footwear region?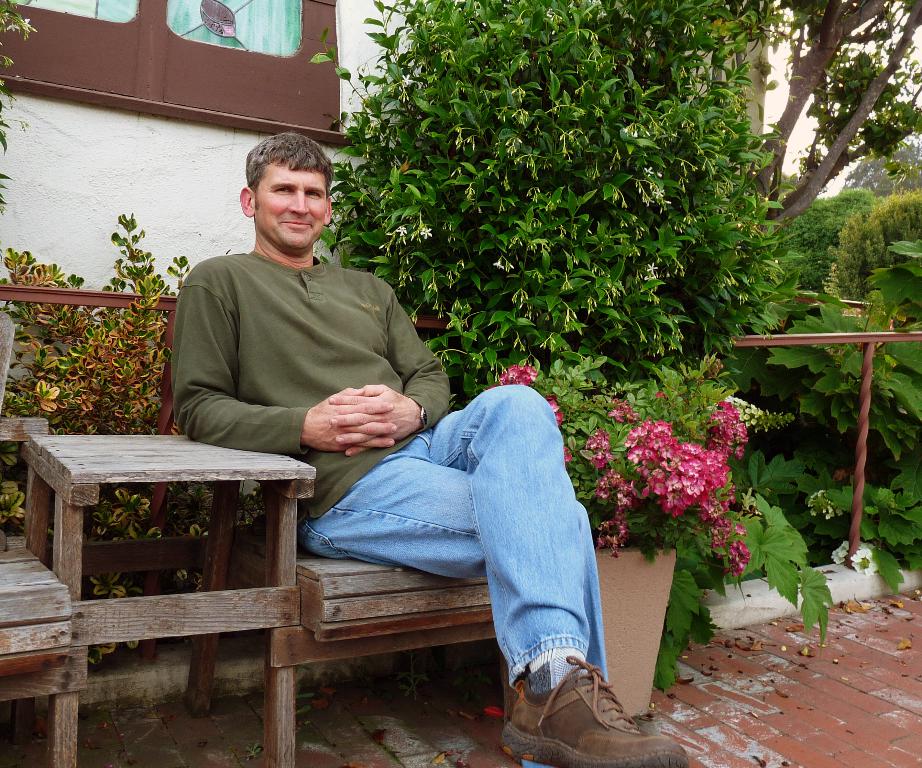
crop(497, 656, 692, 767)
